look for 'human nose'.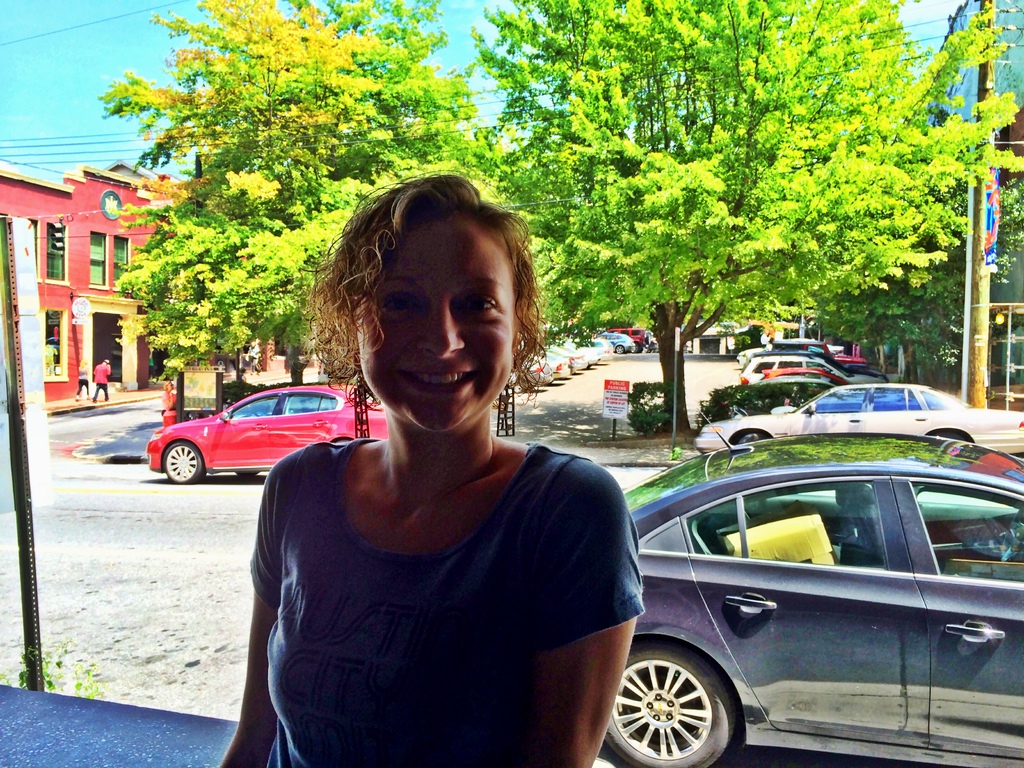
Found: (415,303,466,360).
